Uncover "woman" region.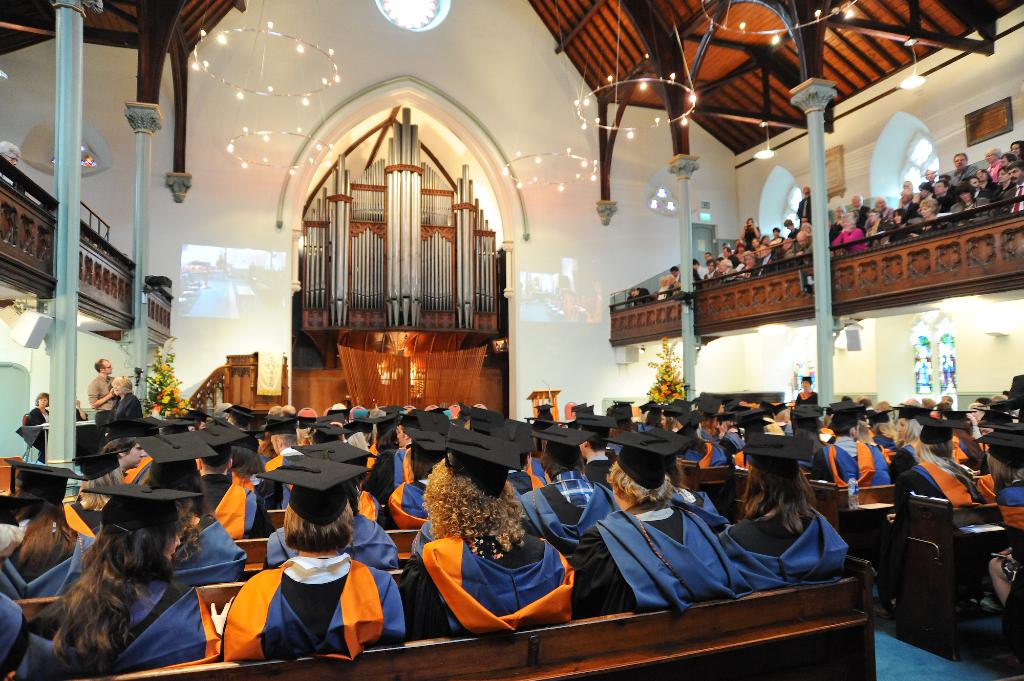
Uncovered: box=[988, 161, 1016, 205].
